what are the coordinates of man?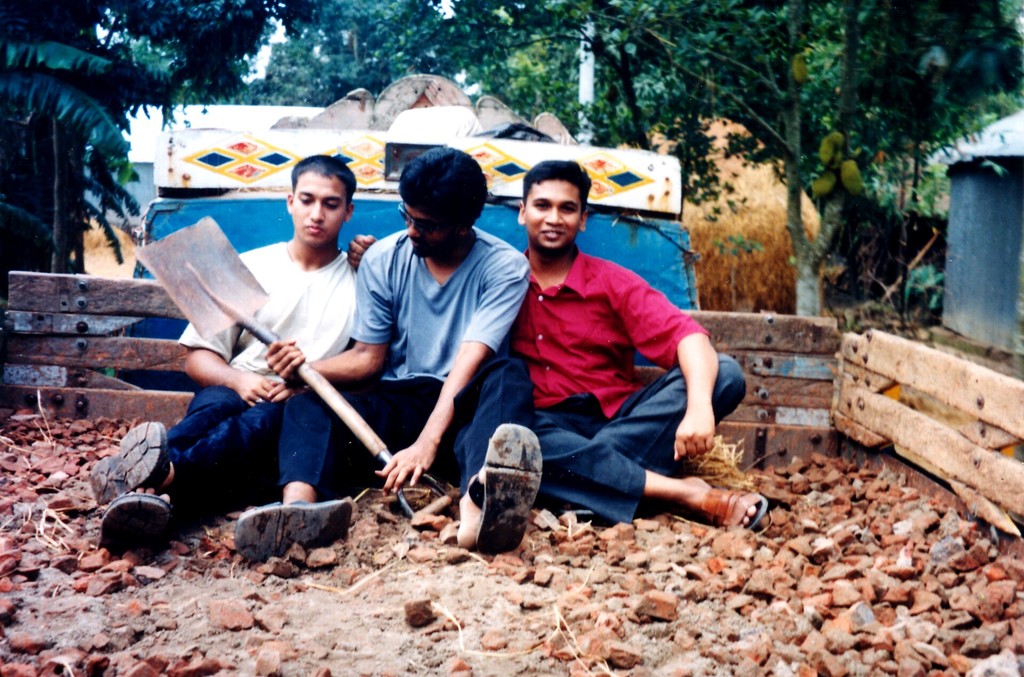
[x1=90, y1=153, x2=366, y2=567].
